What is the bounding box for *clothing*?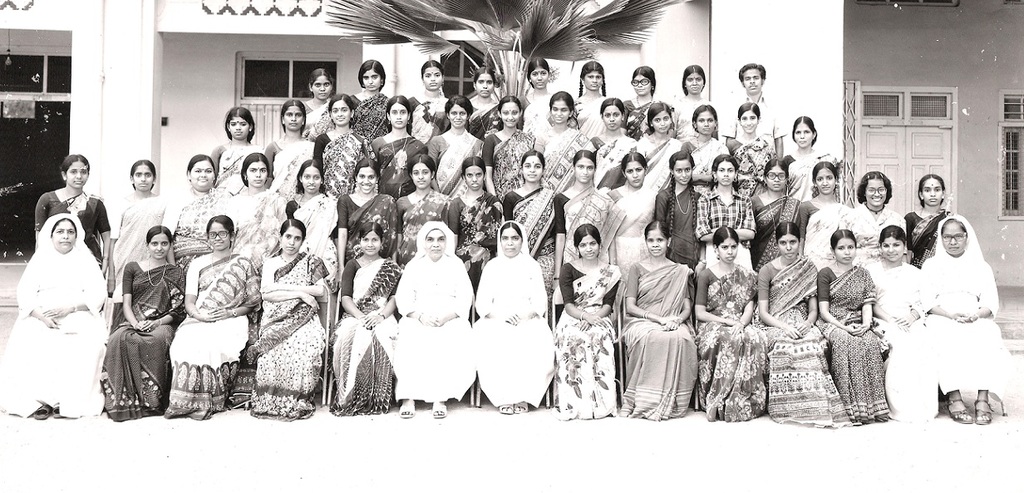
box=[864, 261, 926, 411].
